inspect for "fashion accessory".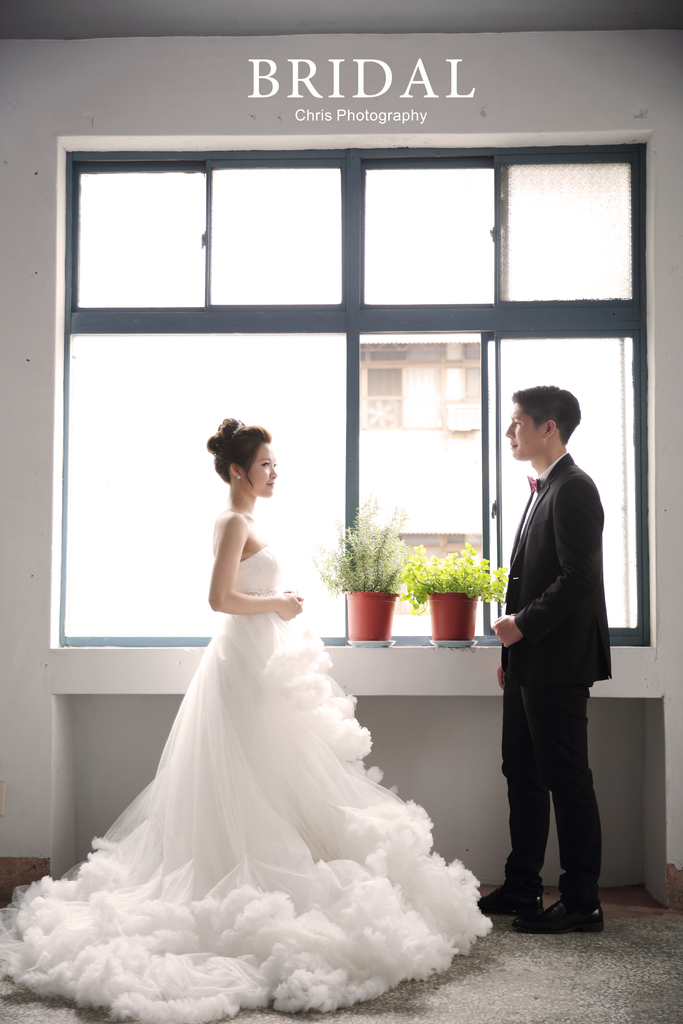
Inspection: [x1=527, y1=474, x2=539, y2=493].
